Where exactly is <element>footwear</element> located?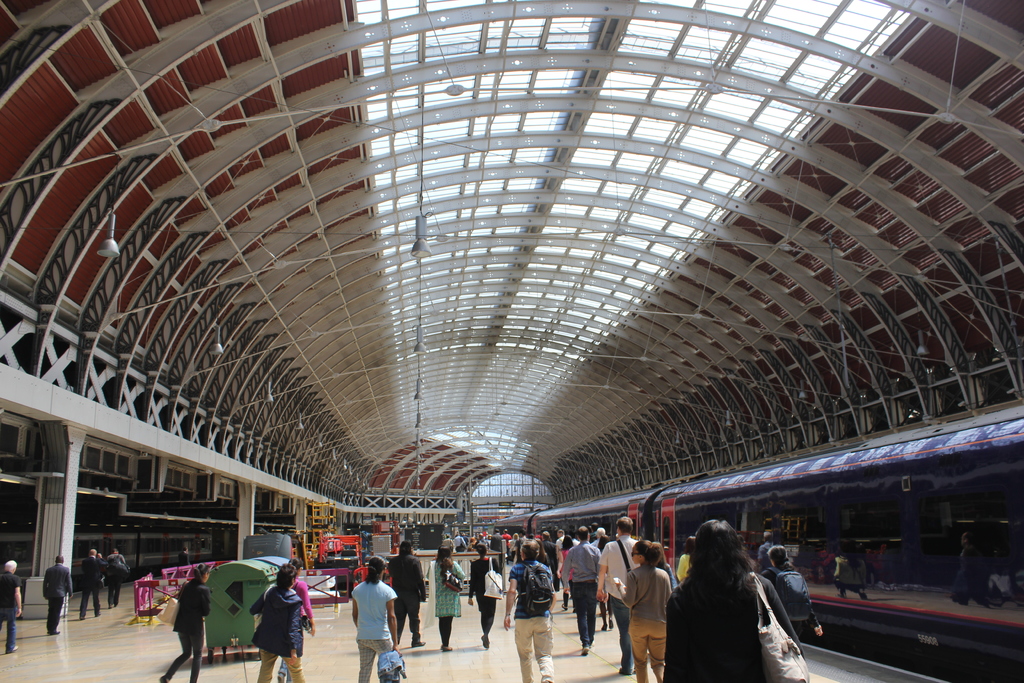
Its bounding box is region(607, 618, 611, 625).
